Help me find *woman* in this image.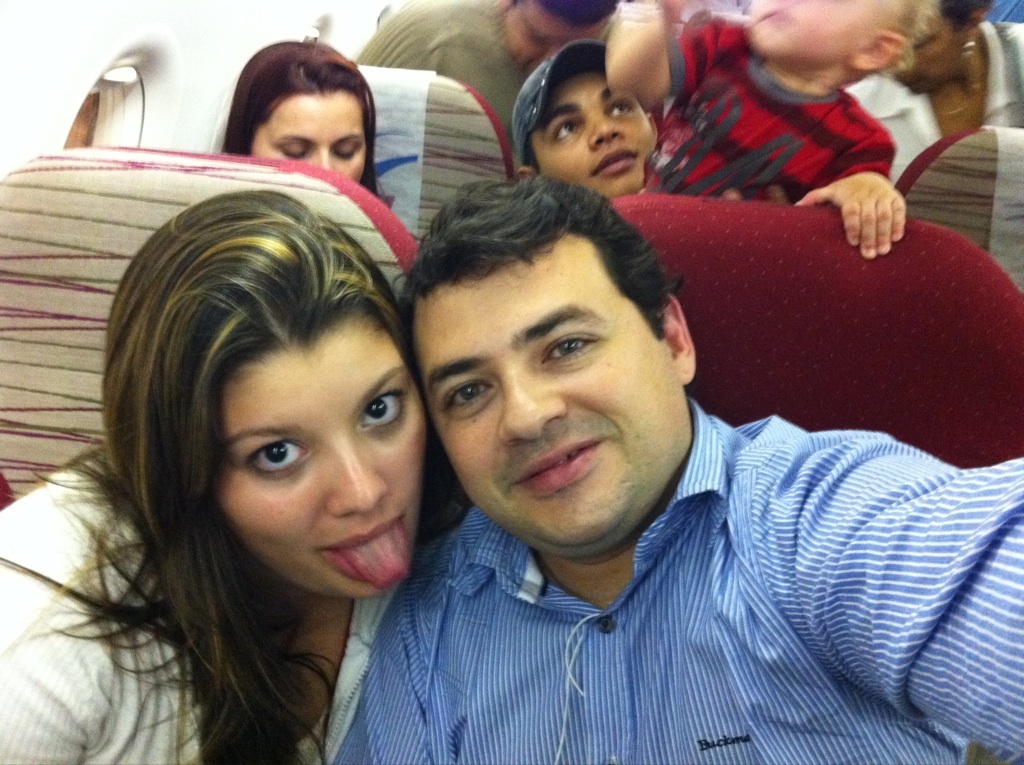
Found it: pyautogui.locateOnScreen(23, 151, 492, 764).
